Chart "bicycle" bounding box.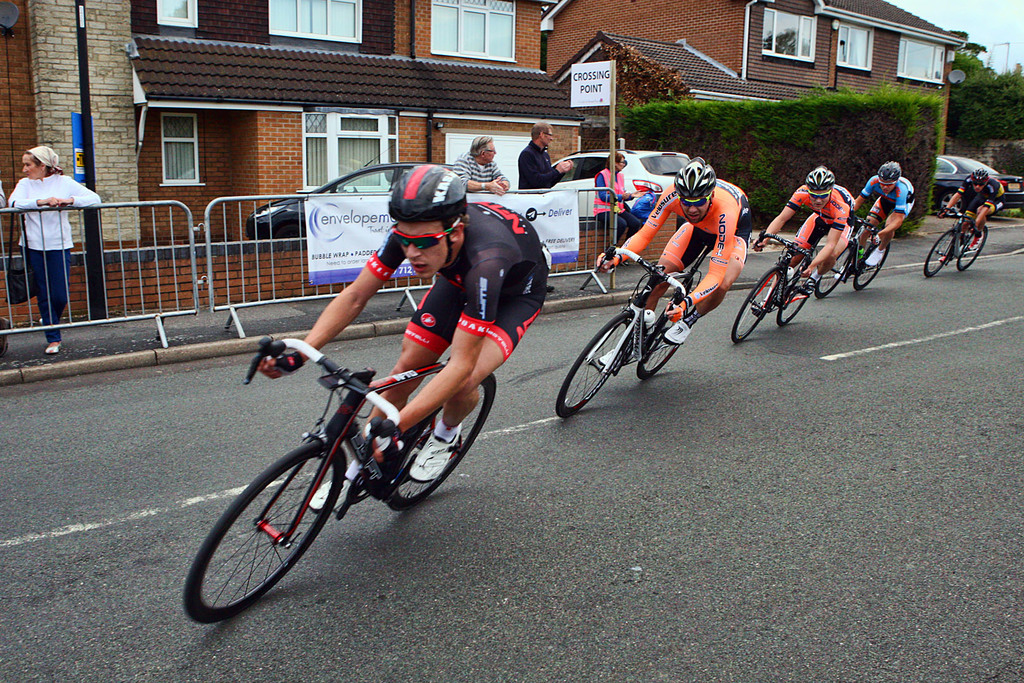
Charted: 555,240,696,416.
